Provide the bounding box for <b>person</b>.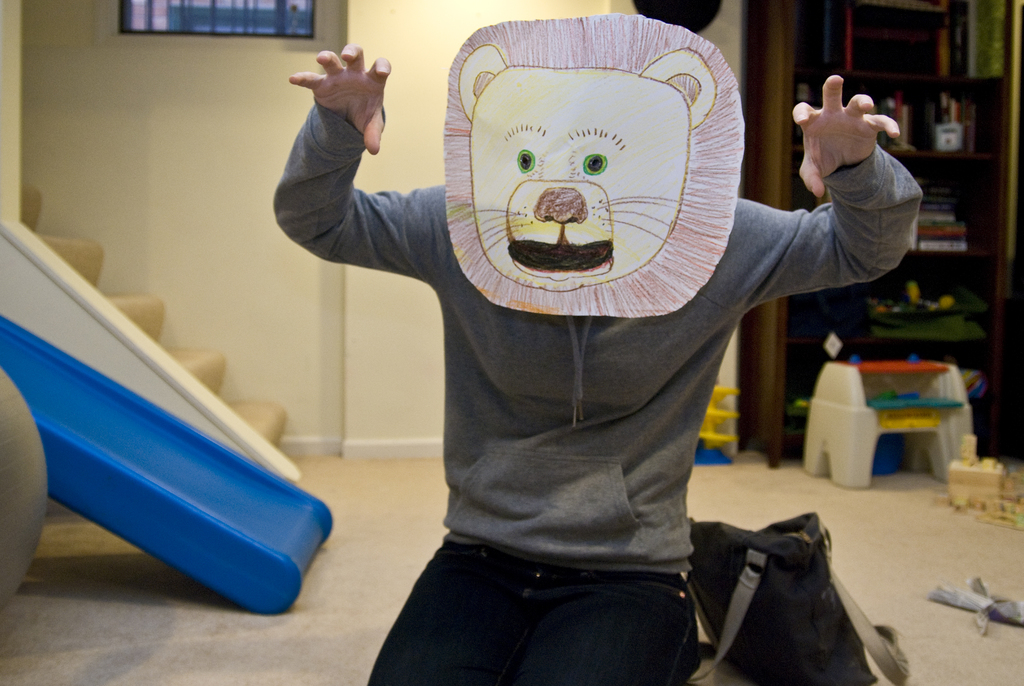
bbox=[275, 27, 892, 647].
